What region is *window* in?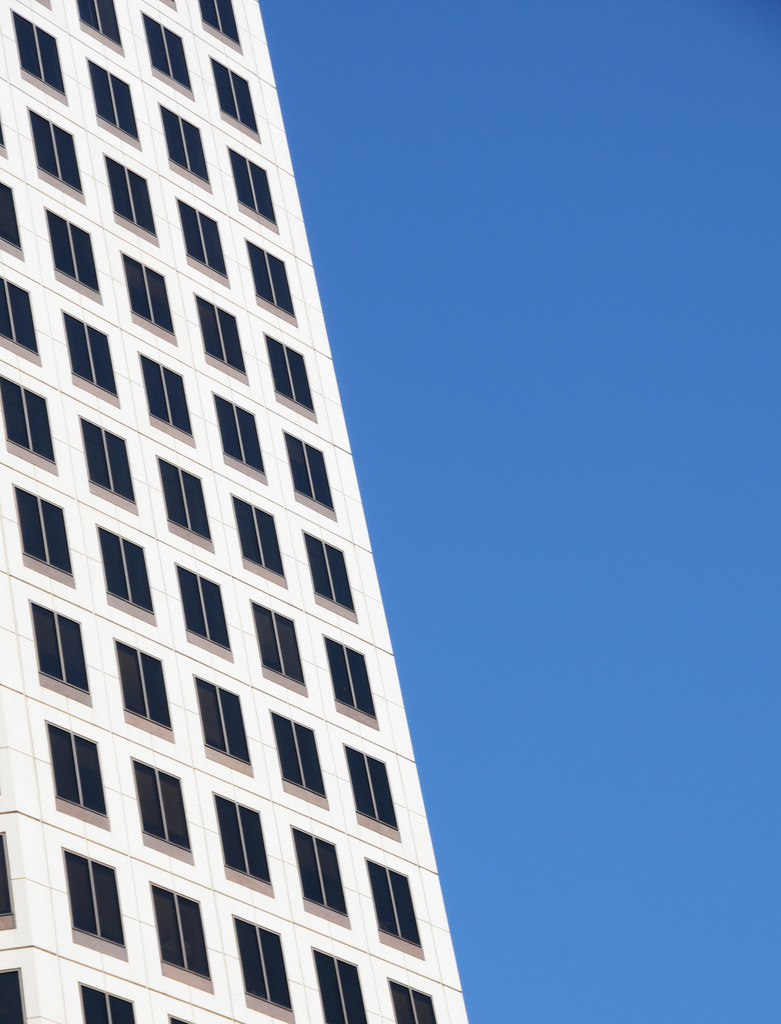
<box>108,636,176,737</box>.
